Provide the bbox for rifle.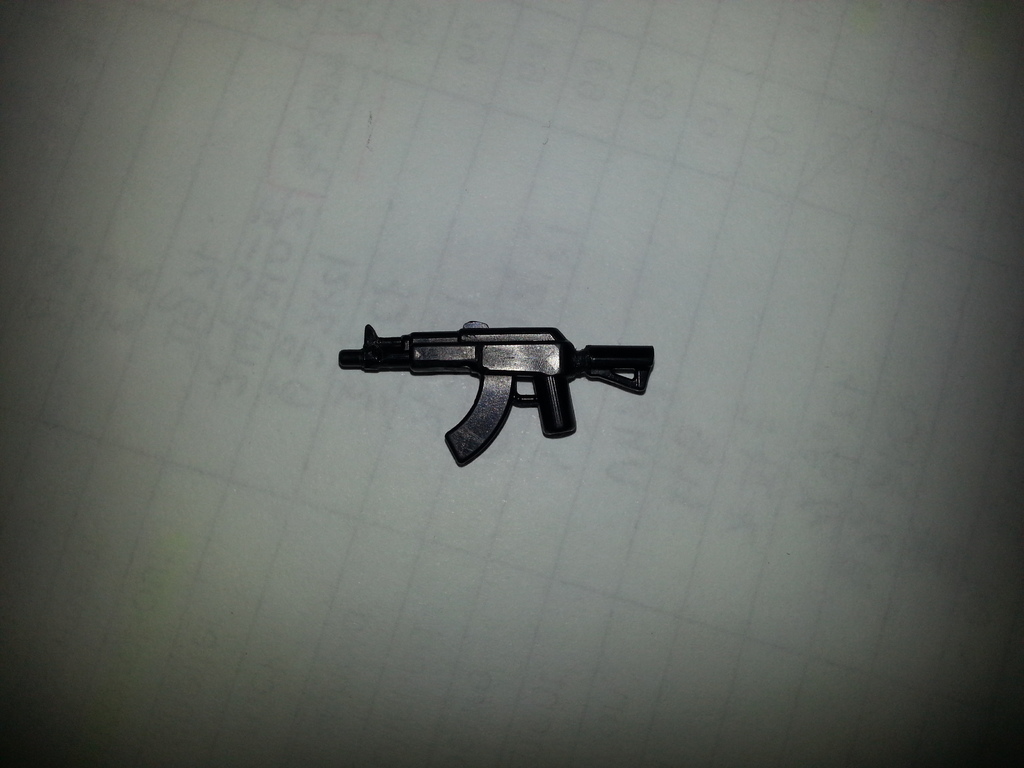
l=340, t=305, r=598, b=481.
